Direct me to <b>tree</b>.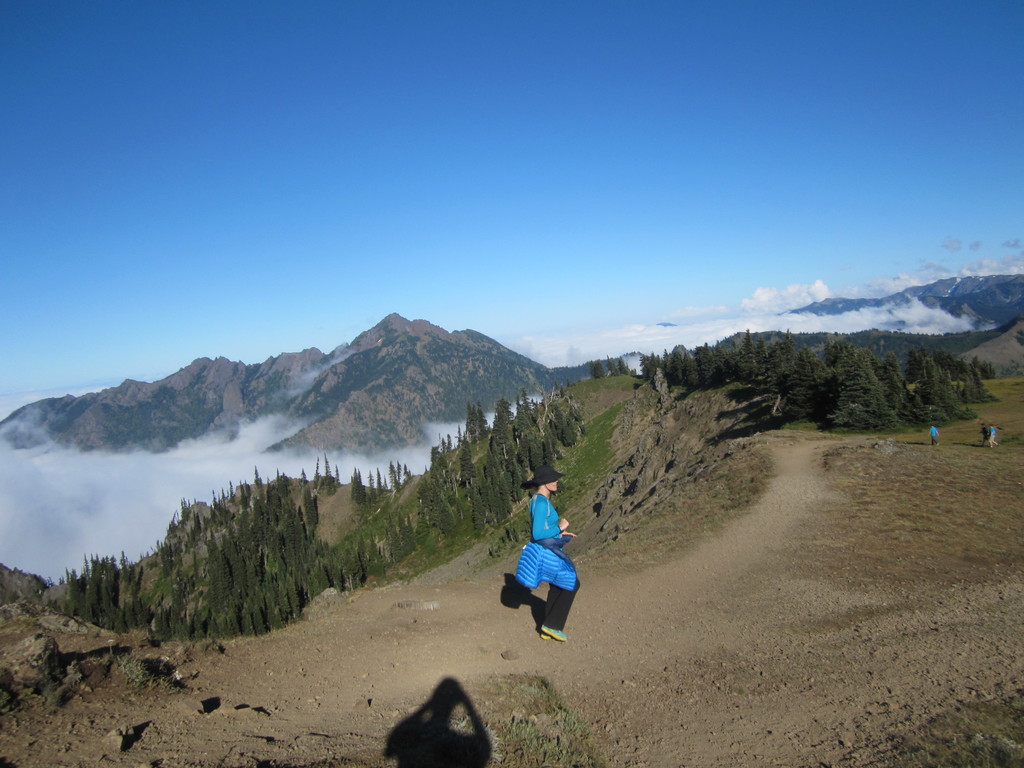
Direction: 770/337/812/397.
